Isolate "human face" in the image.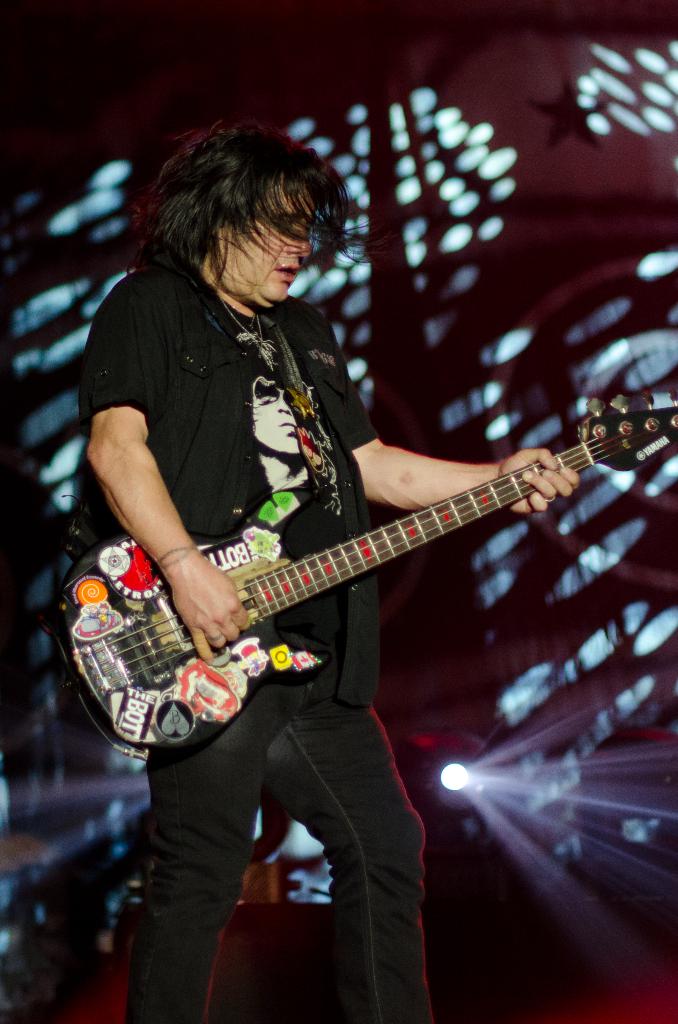
Isolated region: box=[189, 197, 320, 302].
